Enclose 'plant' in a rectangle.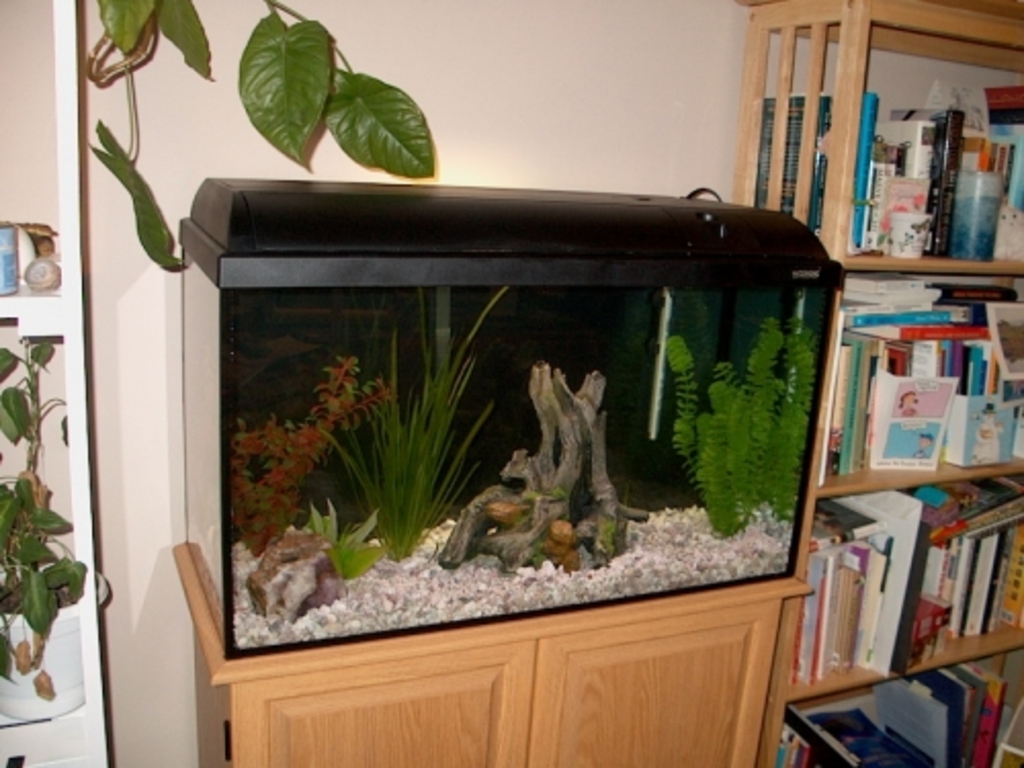
rect(659, 309, 811, 541).
